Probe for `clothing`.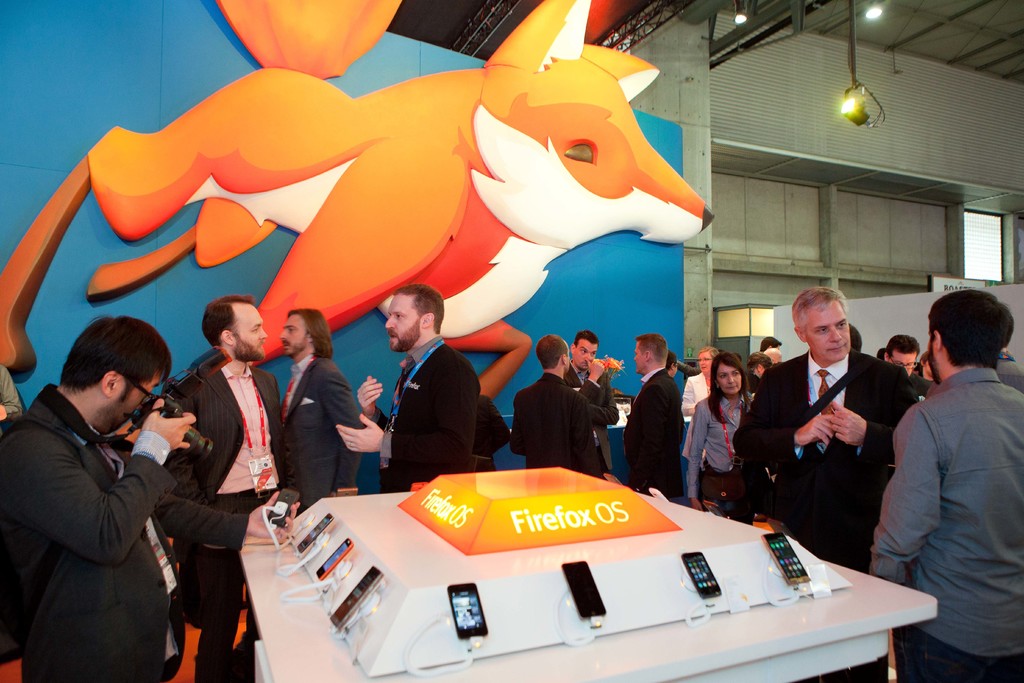
Probe result: [x1=879, y1=382, x2=1023, y2=682].
